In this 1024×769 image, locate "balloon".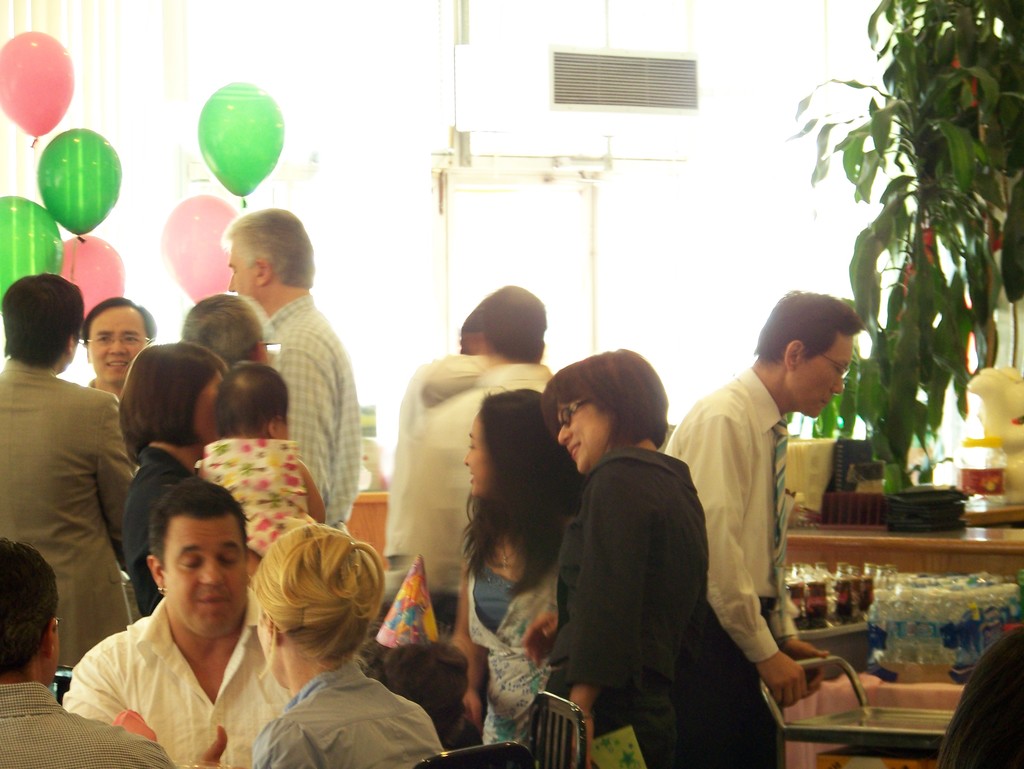
Bounding box: l=195, t=81, r=285, b=204.
